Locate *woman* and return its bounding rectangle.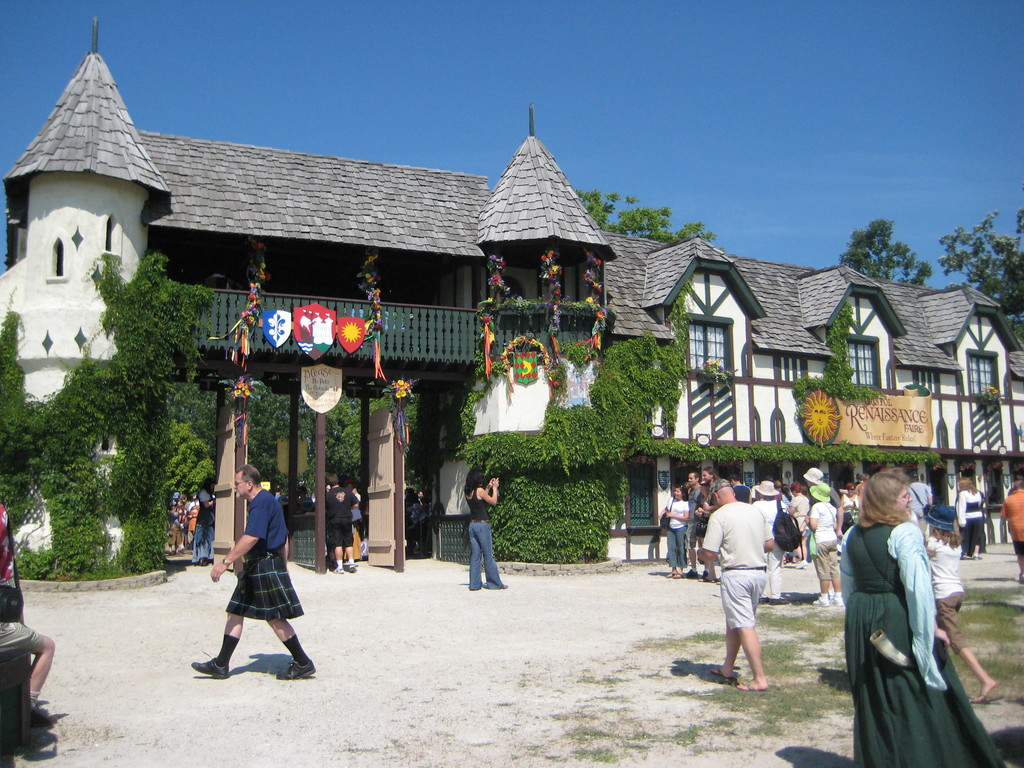
box=[684, 458, 728, 579].
